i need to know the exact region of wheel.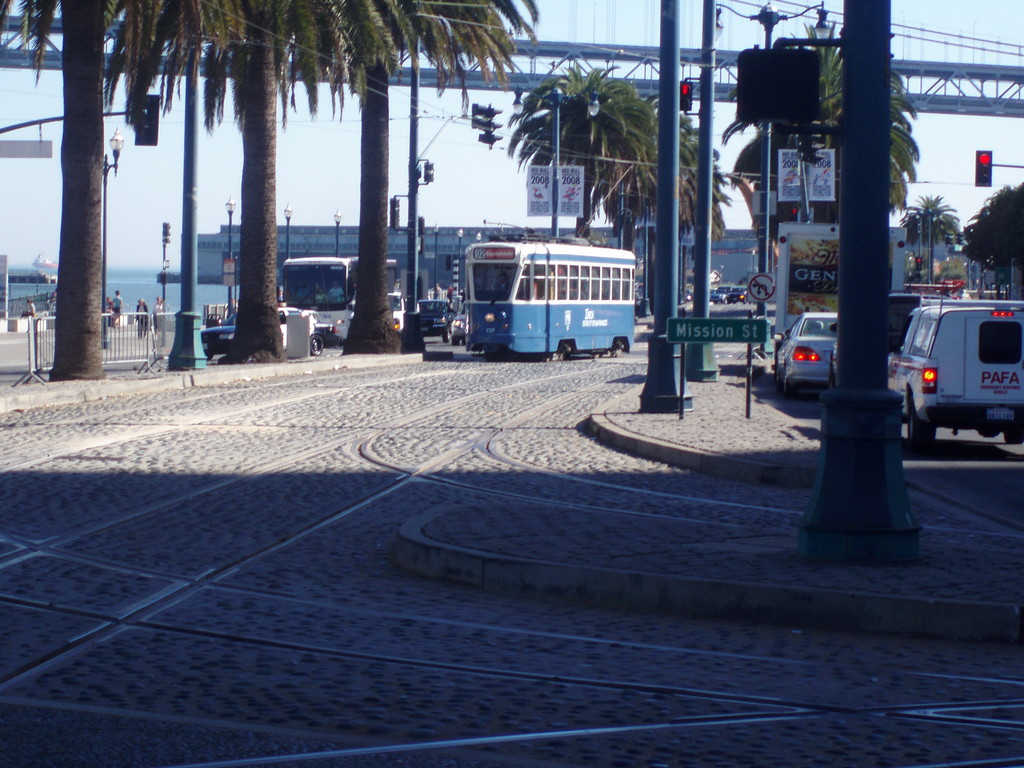
Region: left=310, top=336, right=326, bottom=353.
